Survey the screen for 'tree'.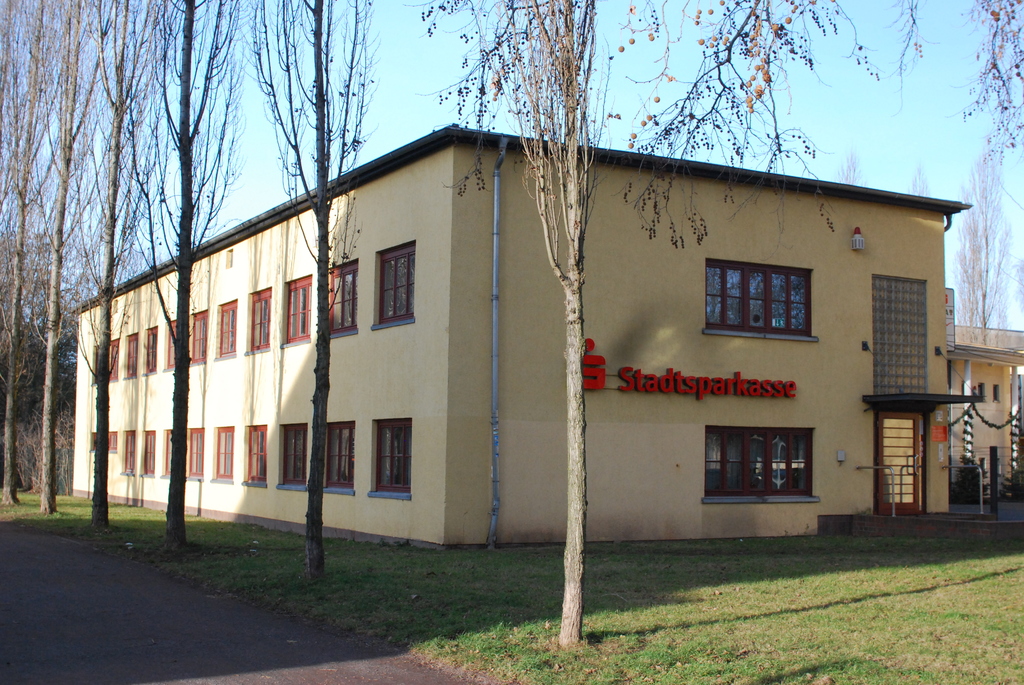
Survey found: box=[24, 1, 97, 511].
